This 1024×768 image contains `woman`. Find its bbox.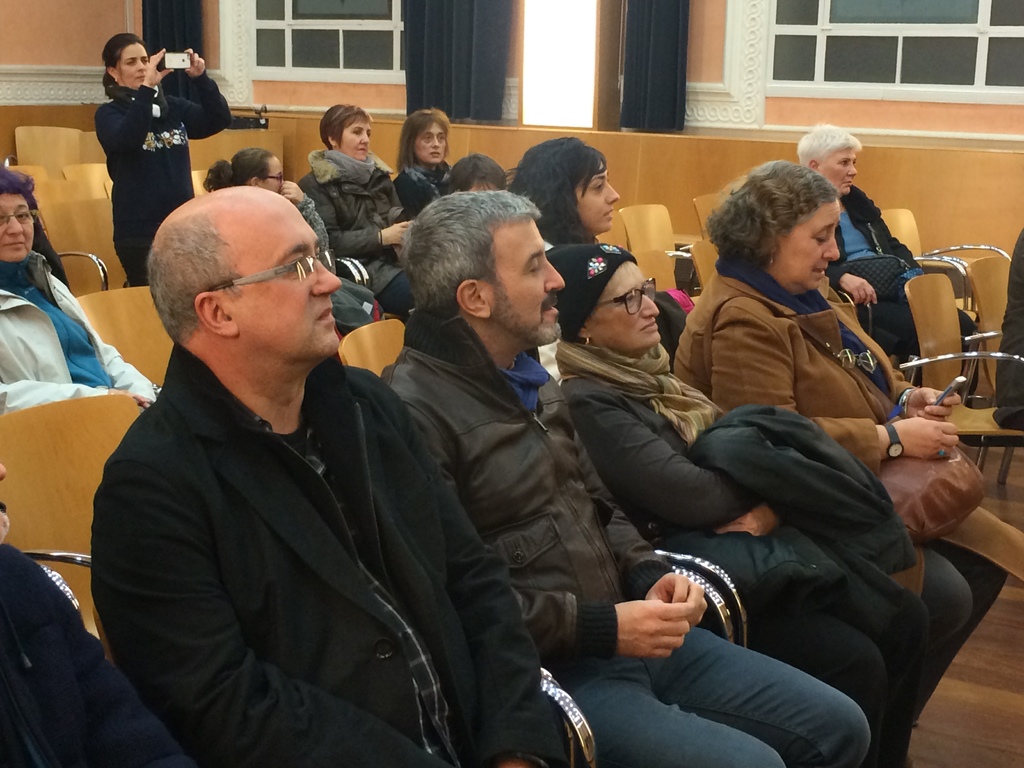
Rect(387, 103, 460, 223).
